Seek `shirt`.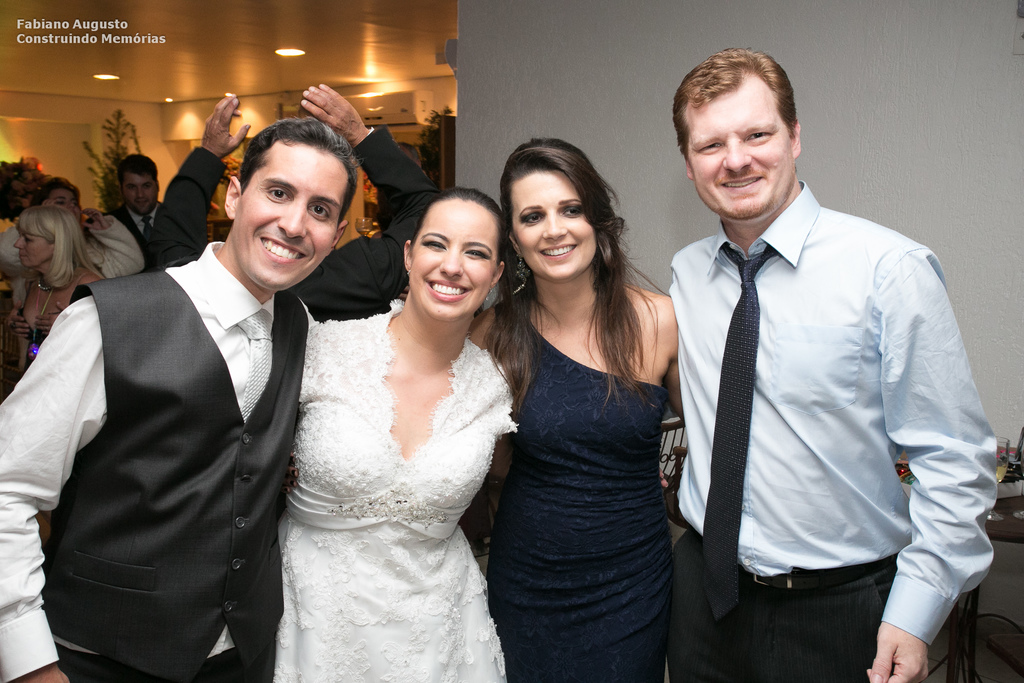
BBox(0, 239, 273, 682).
